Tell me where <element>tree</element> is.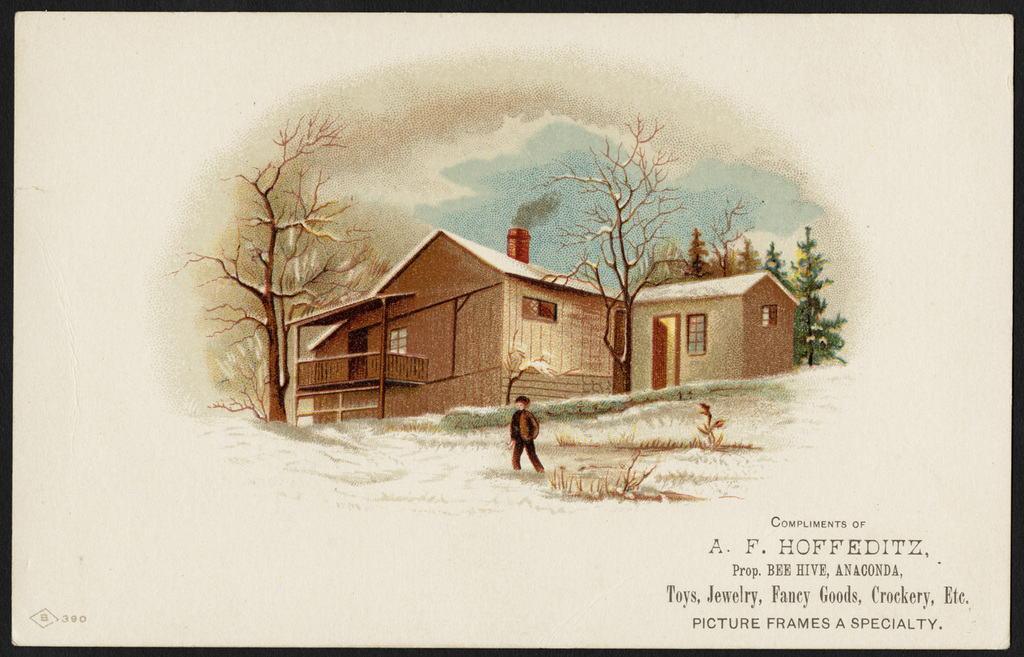
<element>tree</element> is at x1=705 y1=192 x2=767 y2=277.
